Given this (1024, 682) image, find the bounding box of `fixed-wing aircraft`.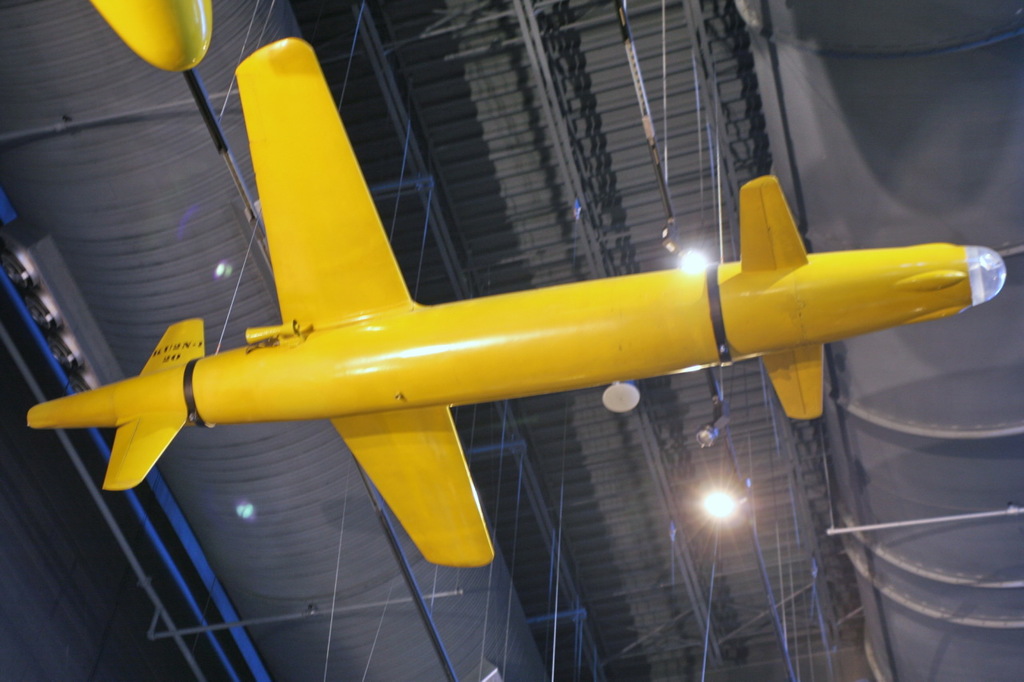
bbox(26, 36, 1005, 571).
